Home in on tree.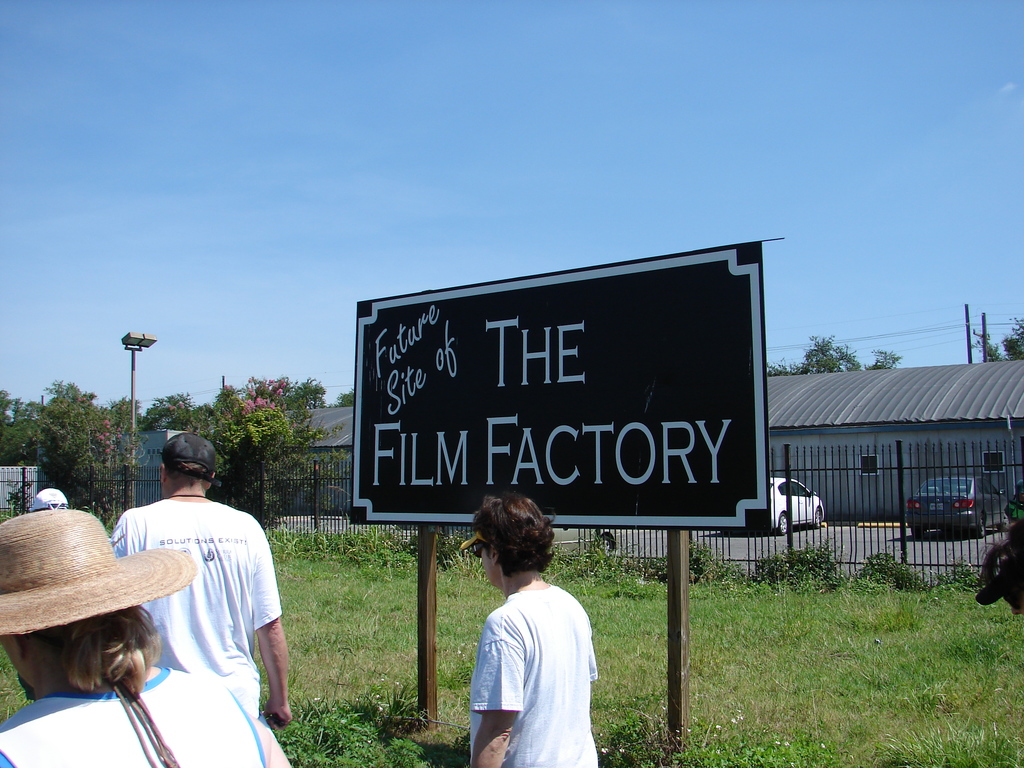
Homed in at [left=0, top=392, right=29, bottom=466].
